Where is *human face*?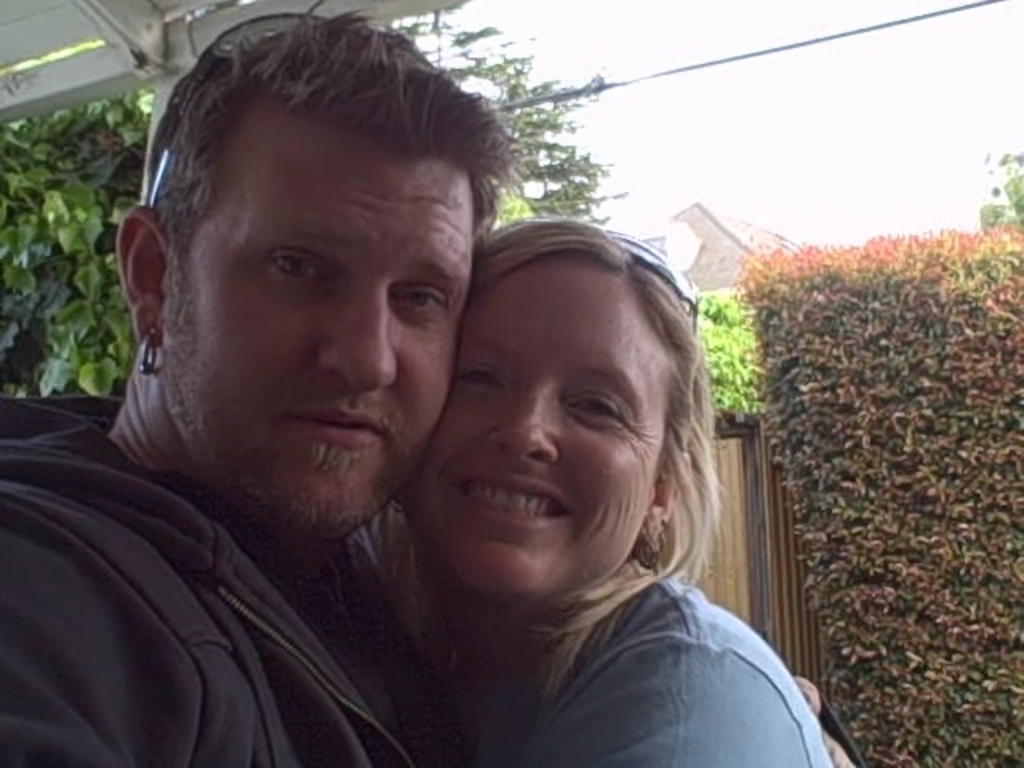
pyautogui.locateOnScreen(410, 261, 672, 598).
